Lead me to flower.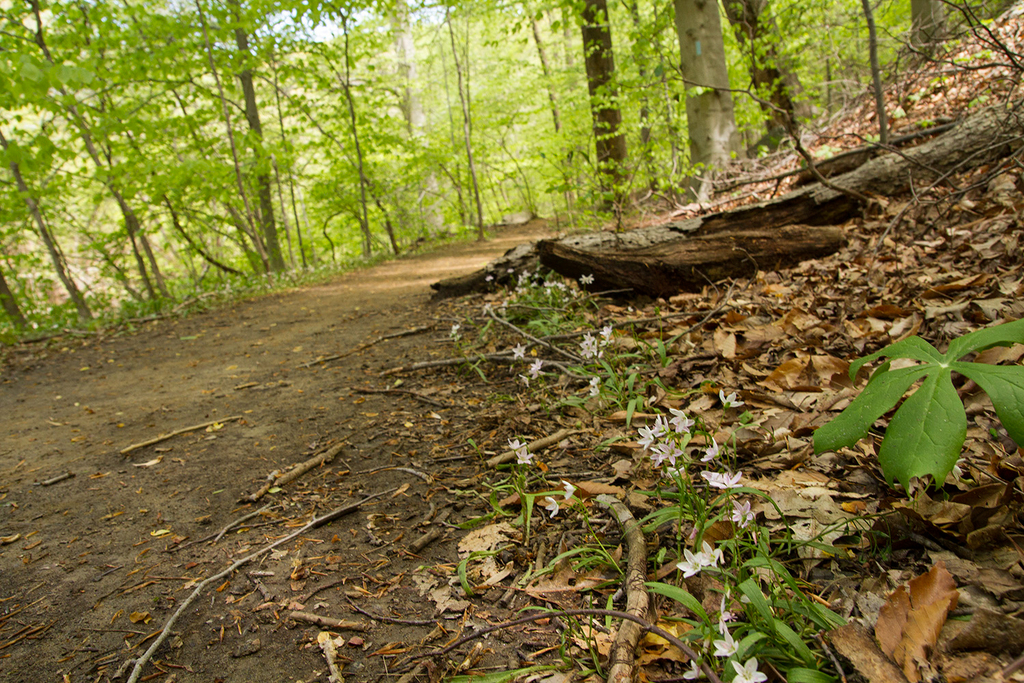
Lead to 683 653 710 678.
